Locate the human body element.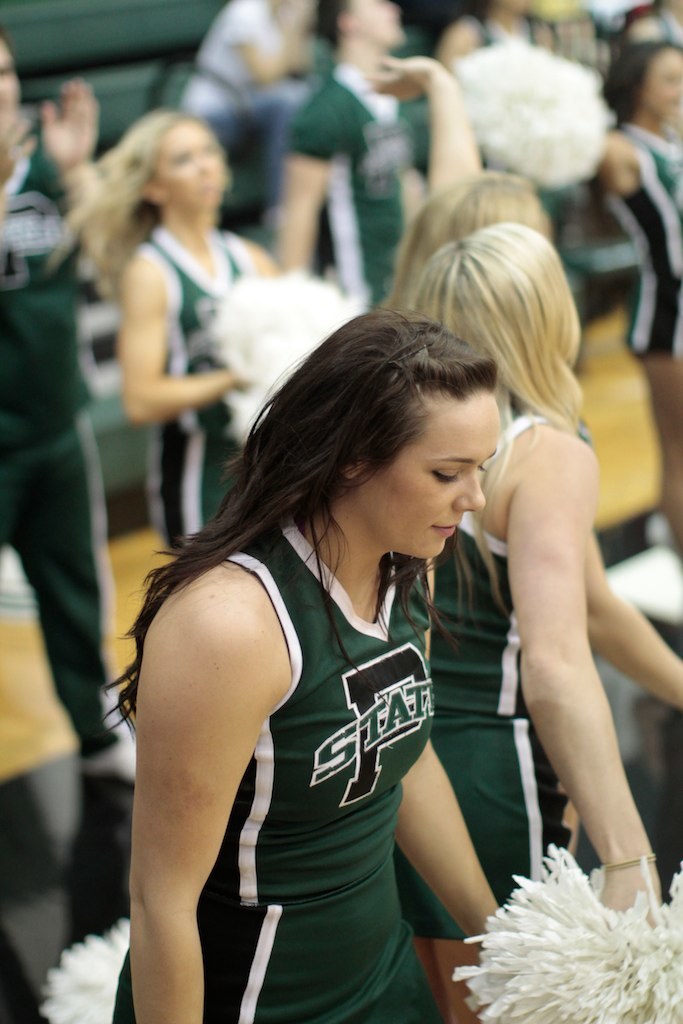
Element bbox: pyautogui.locateOnScreen(363, 56, 487, 193).
